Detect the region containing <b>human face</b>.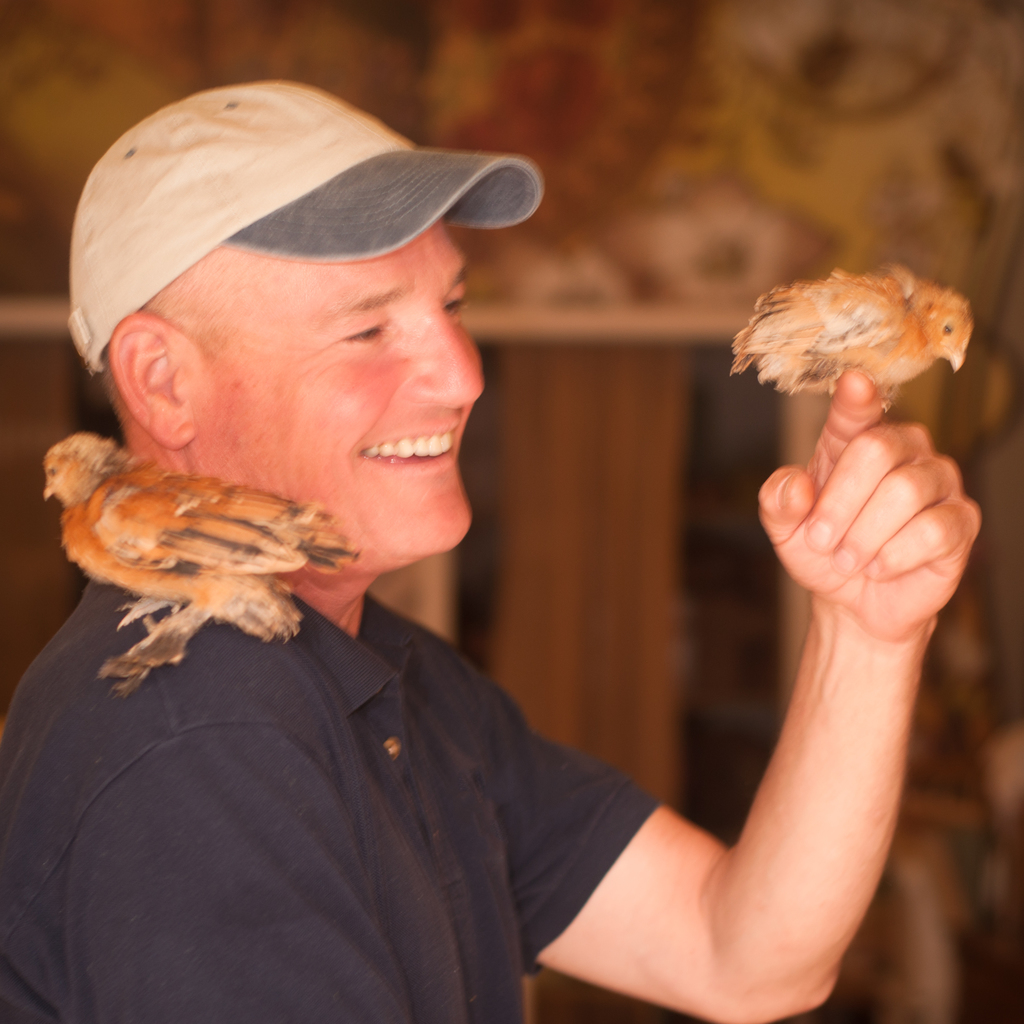
box=[196, 192, 487, 586].
